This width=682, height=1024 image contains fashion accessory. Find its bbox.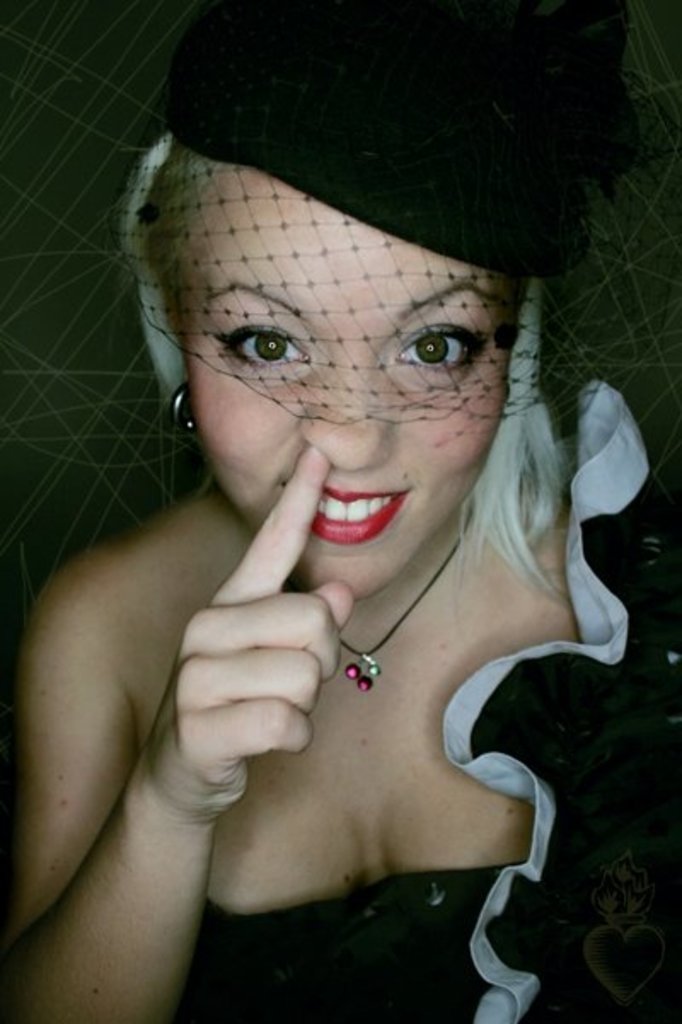
select_region(164, 382, 198, 445).
